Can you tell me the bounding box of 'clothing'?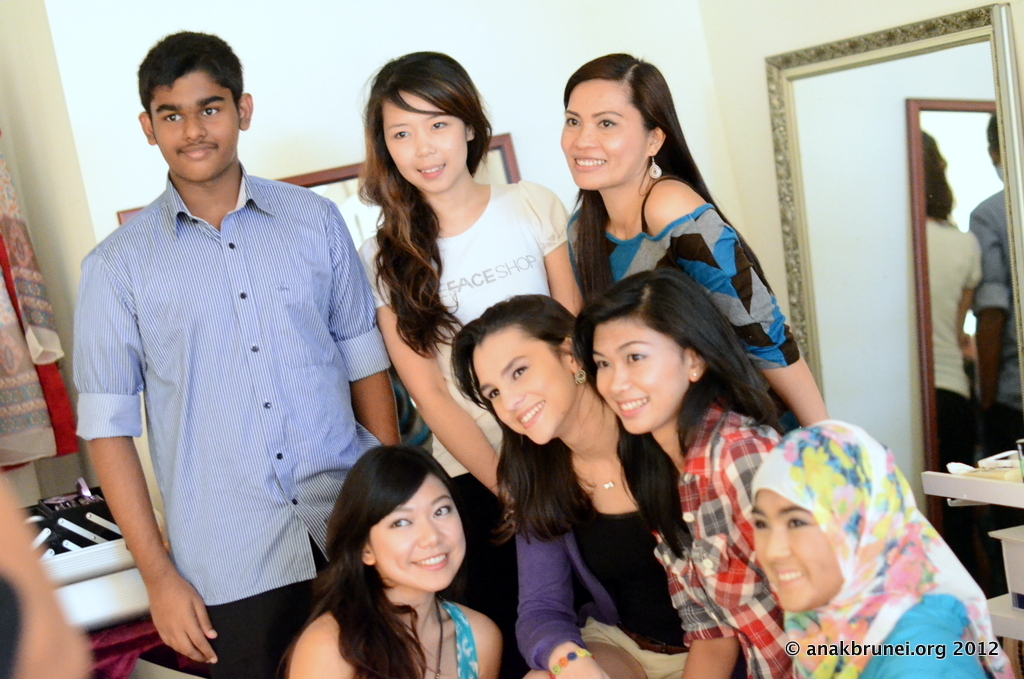
(left=349, top=166, right=583, bottom=670).
